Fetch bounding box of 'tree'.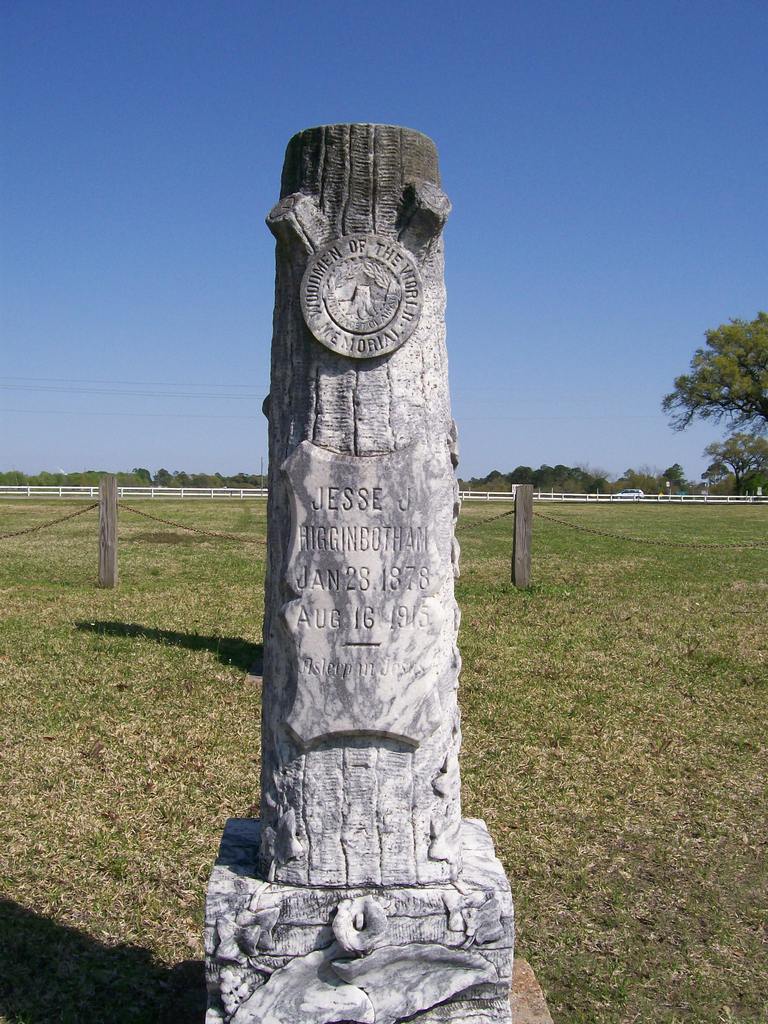
Bbox: bbox(700, 461, 751, 497).
